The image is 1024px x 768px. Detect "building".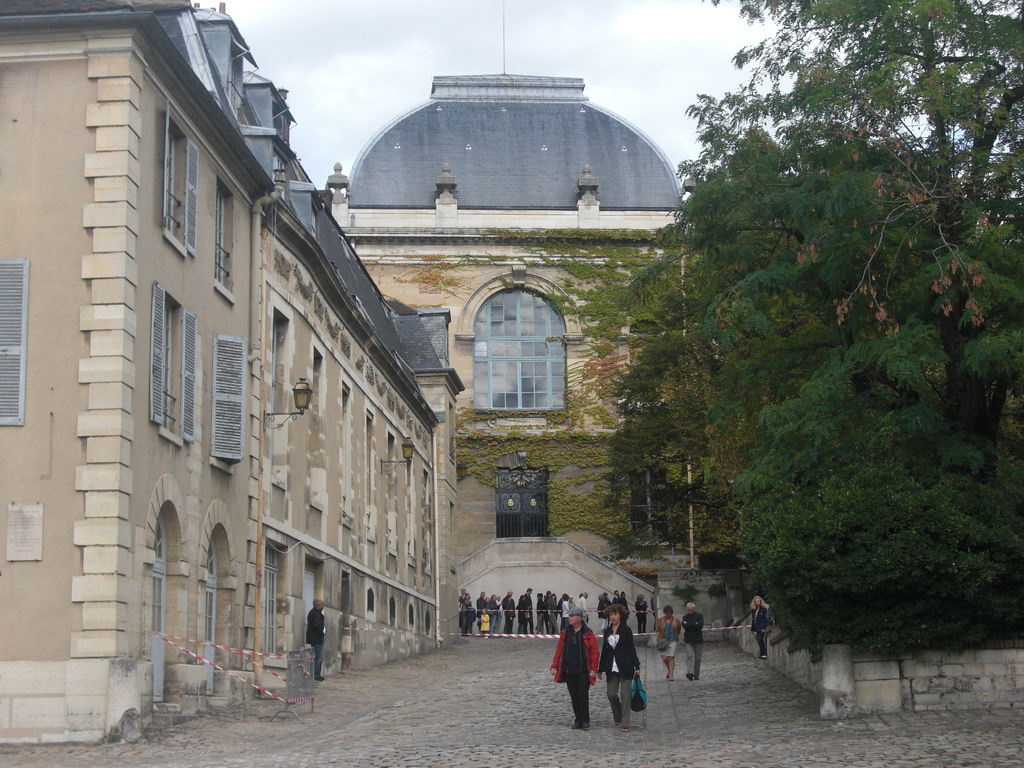
Detection: box(309, 73, 714, 628).
